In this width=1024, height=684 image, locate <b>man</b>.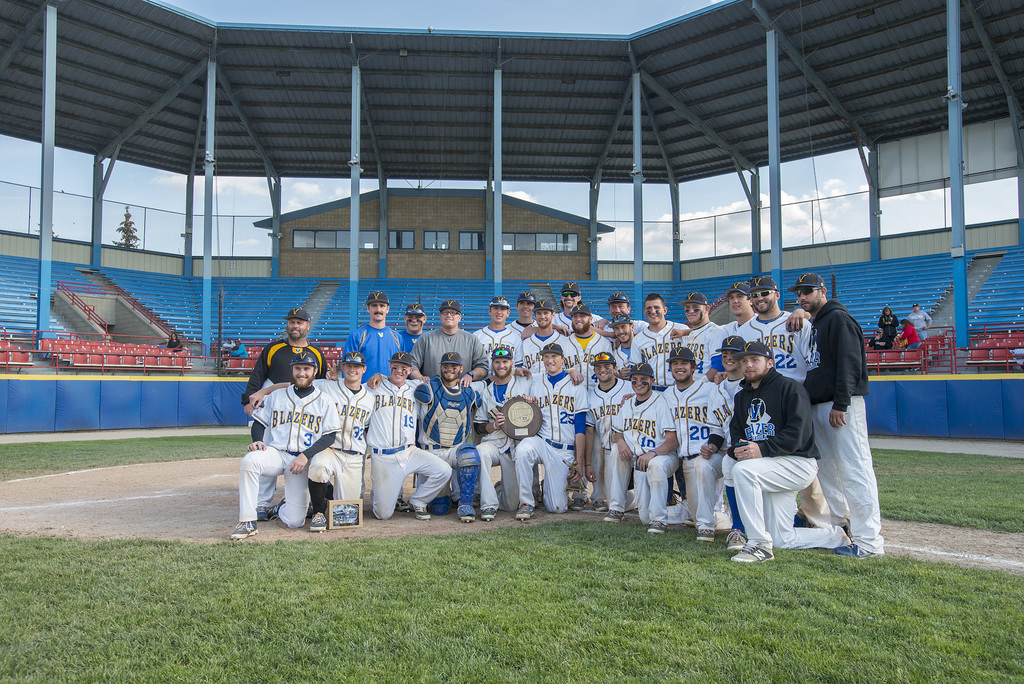
Bounding box: bbox=(511, 345, 591, 521).
